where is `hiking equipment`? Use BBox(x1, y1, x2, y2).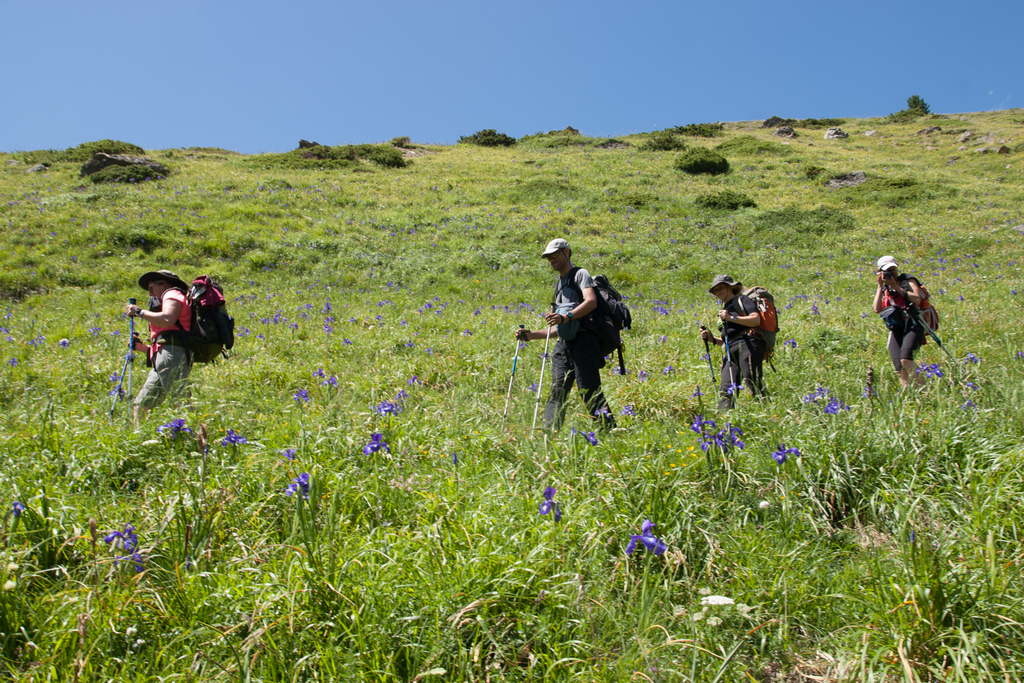
BBox(174, 260, 225, 366).
